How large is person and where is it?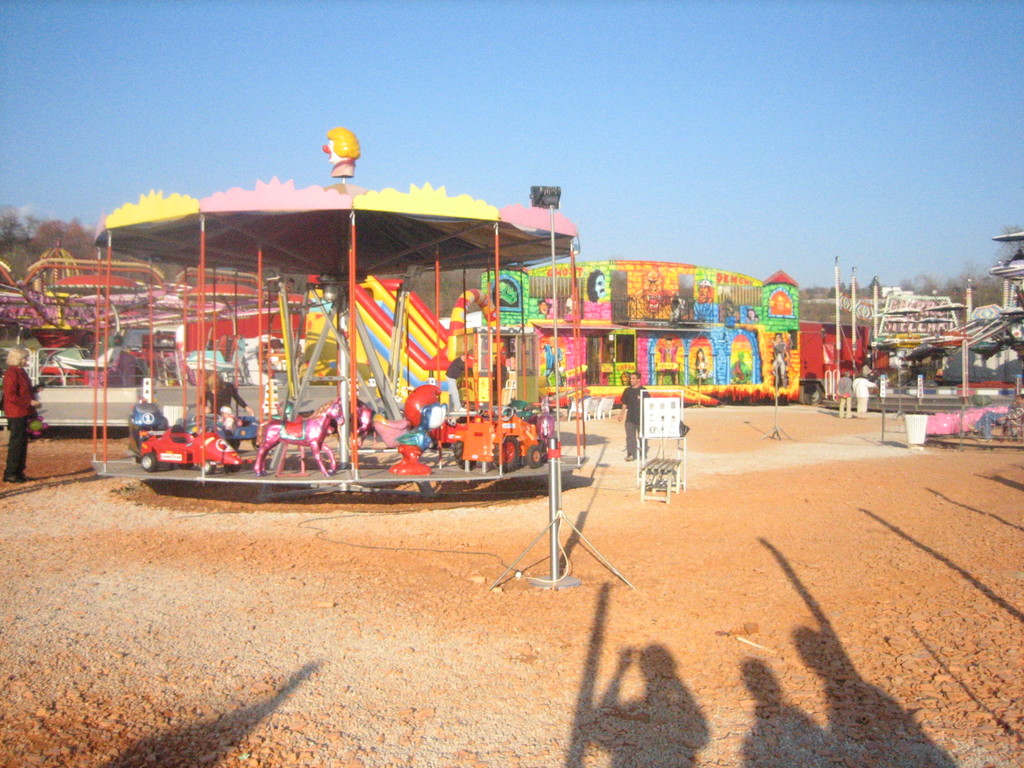
Bounding box: bbox=(1, 344, 36, 488).
